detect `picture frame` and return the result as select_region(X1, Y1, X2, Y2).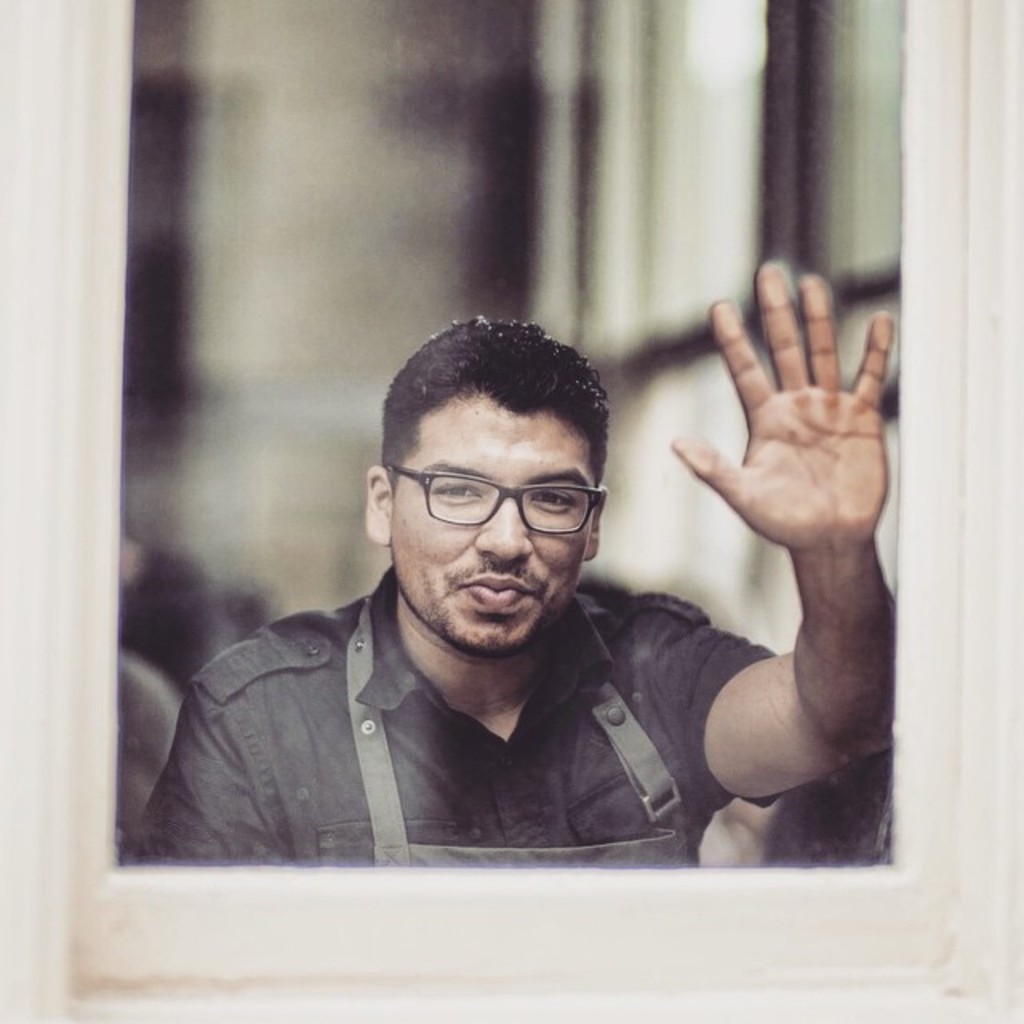
select_region(0, 0, 1022, 1022).
